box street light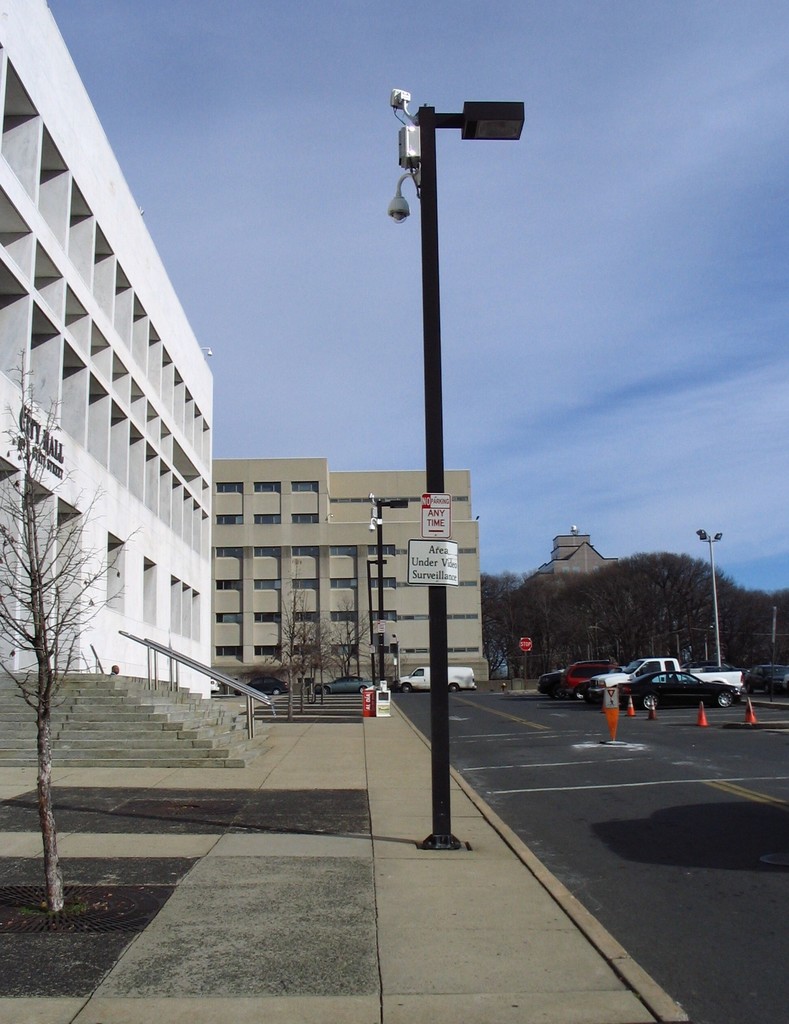
BBox(695, 520, 729, 671)
